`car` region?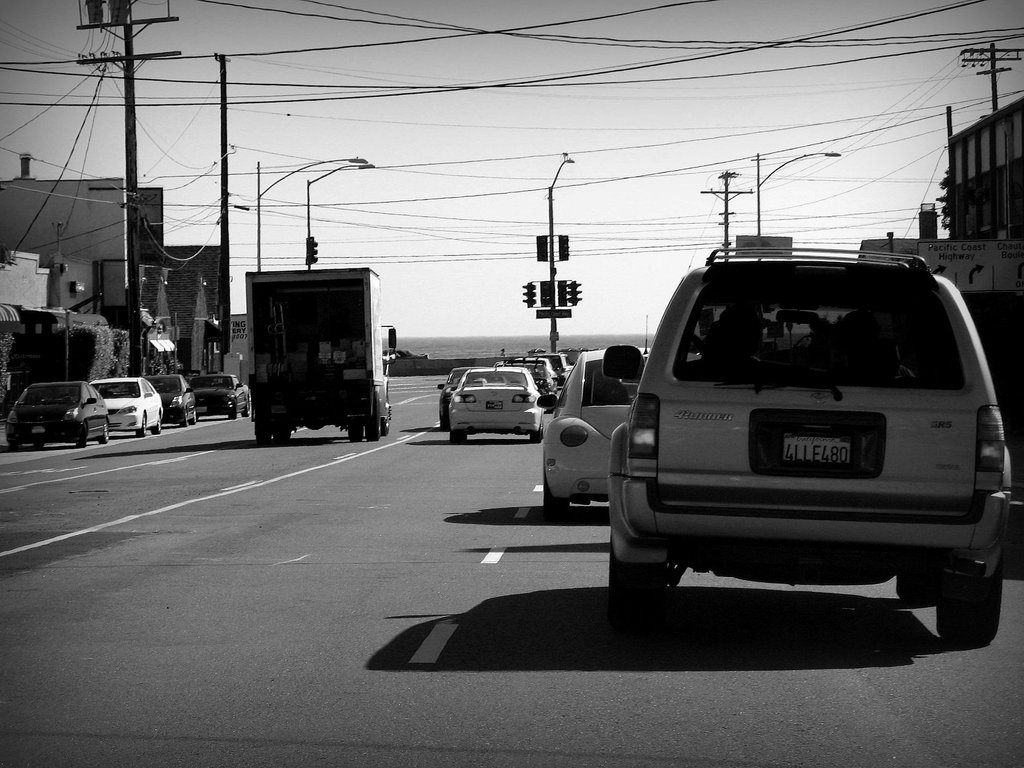
Rect(141, 372, 198, 427)
